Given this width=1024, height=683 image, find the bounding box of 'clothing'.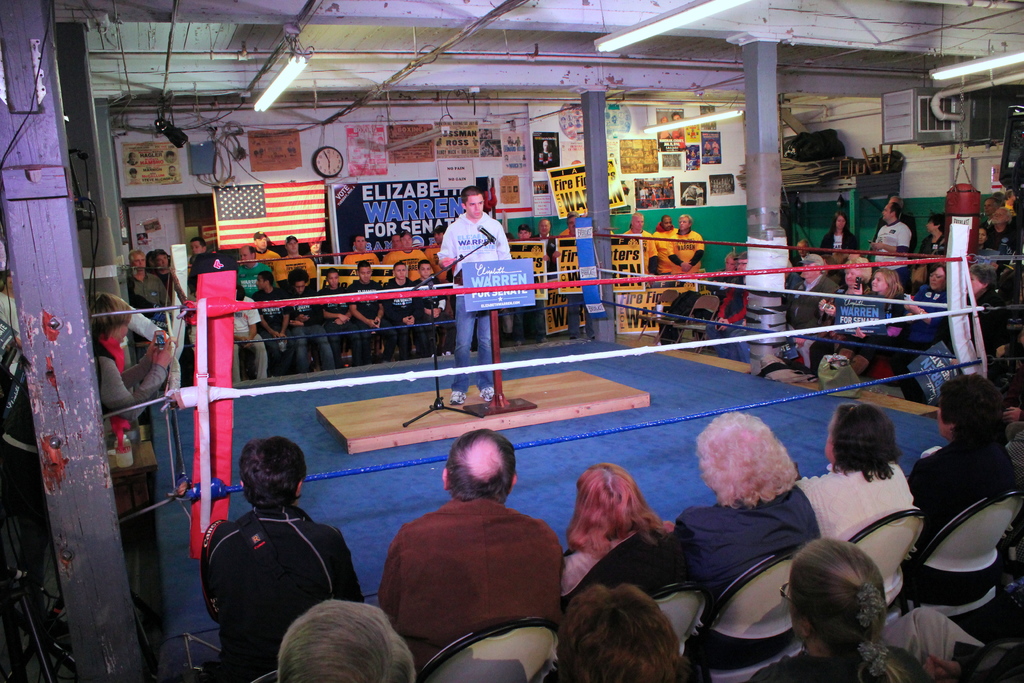
257:249:285:274.
